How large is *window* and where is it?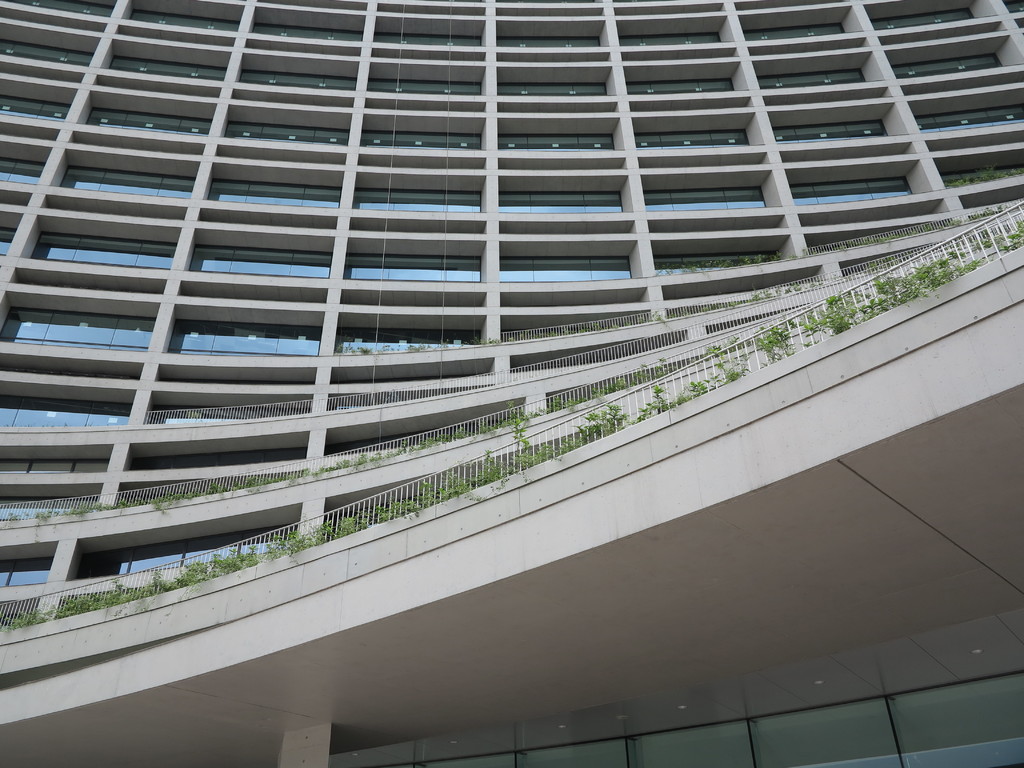
Bounding box: 0 37 88 63.
